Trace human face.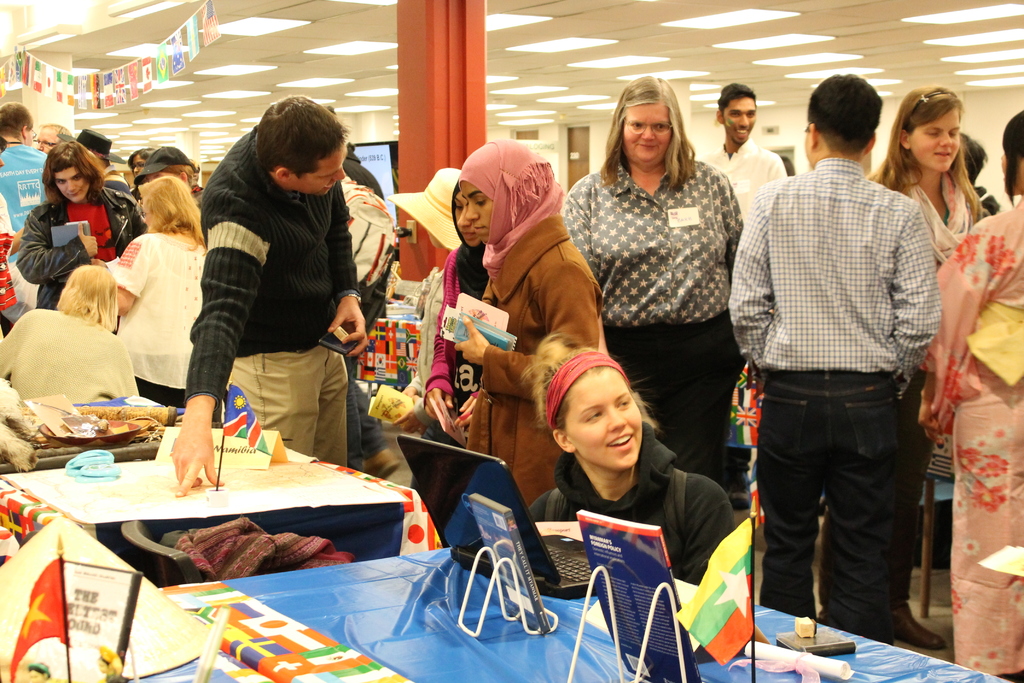
Traced to [56,170,89,204].
